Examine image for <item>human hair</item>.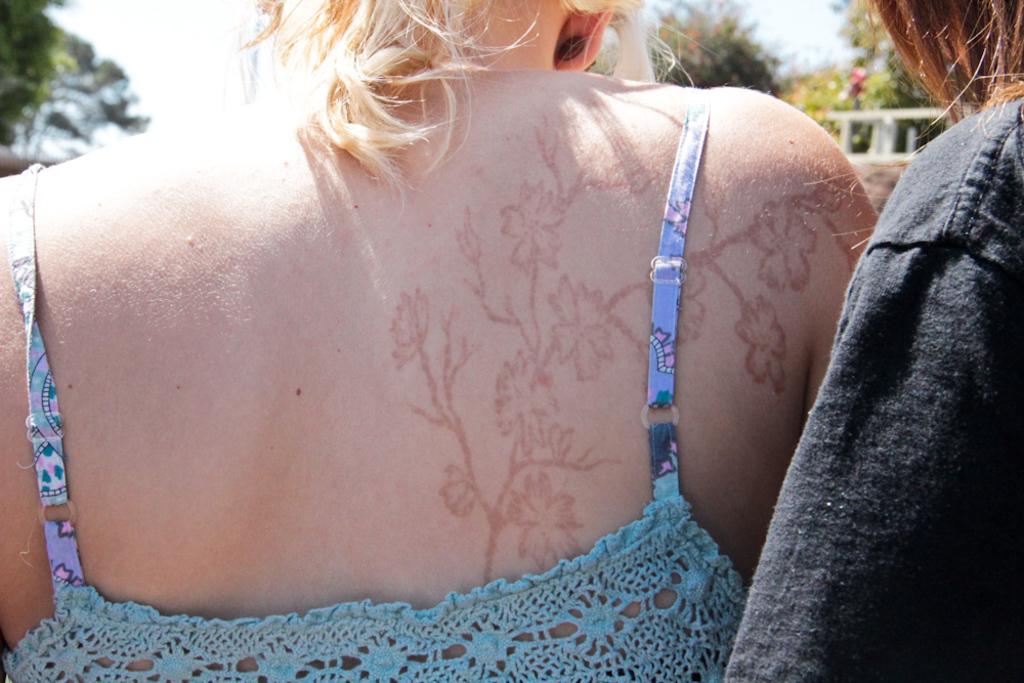
Examination result: 228 0 713 191.
